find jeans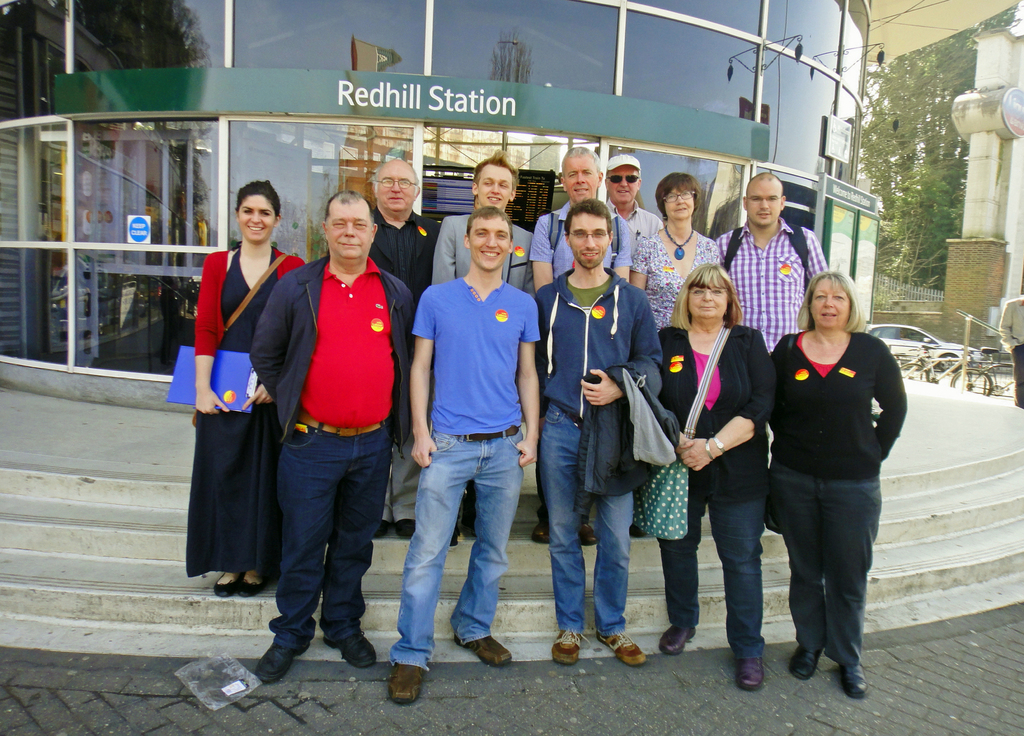
detection(390, 422, 521, 668)
